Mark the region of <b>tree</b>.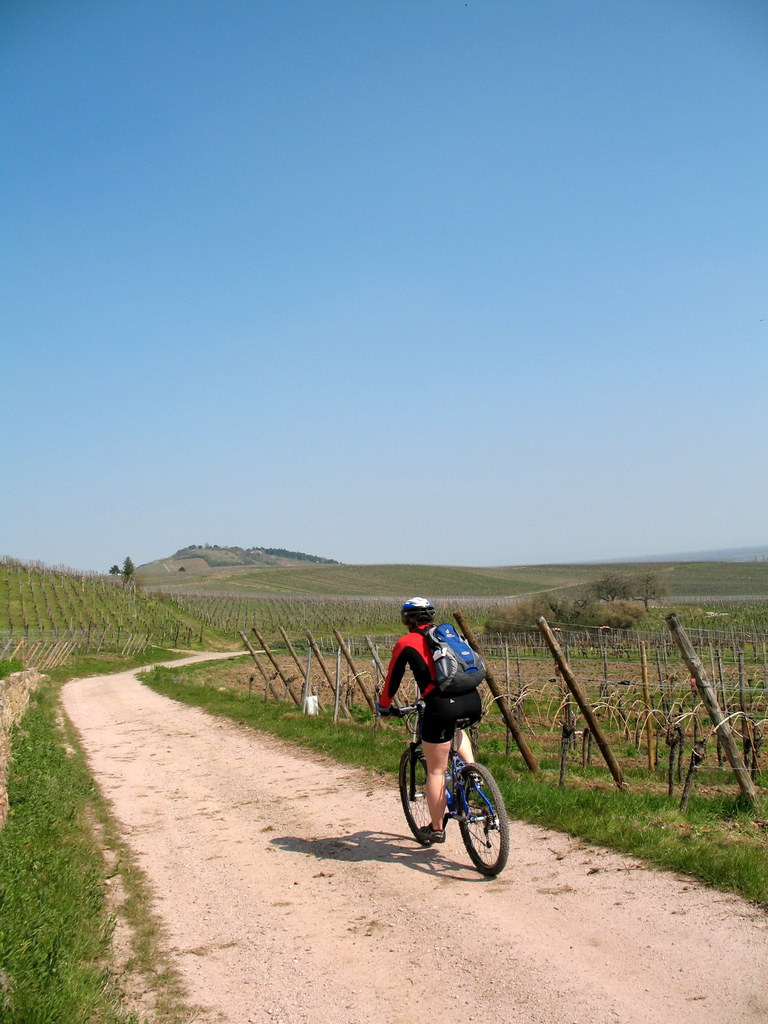
Region: {"left": 109, "top": 561, "right": 122, "bottom": 579}.
